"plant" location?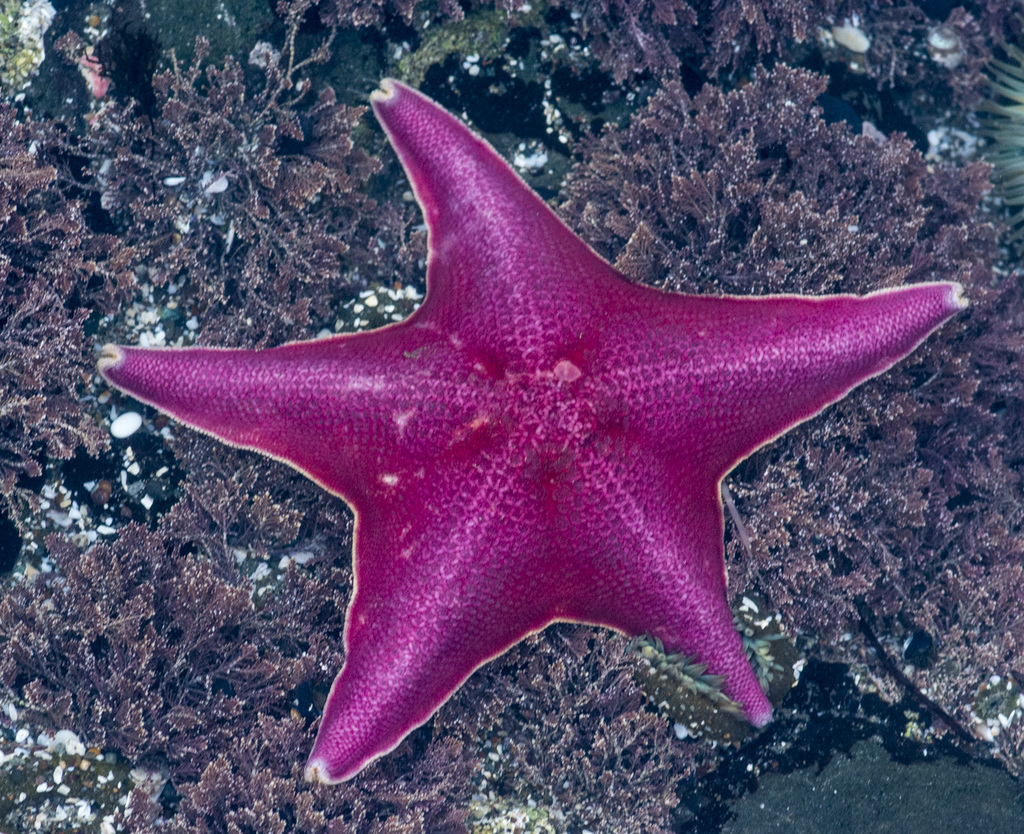
692:0:827:83
